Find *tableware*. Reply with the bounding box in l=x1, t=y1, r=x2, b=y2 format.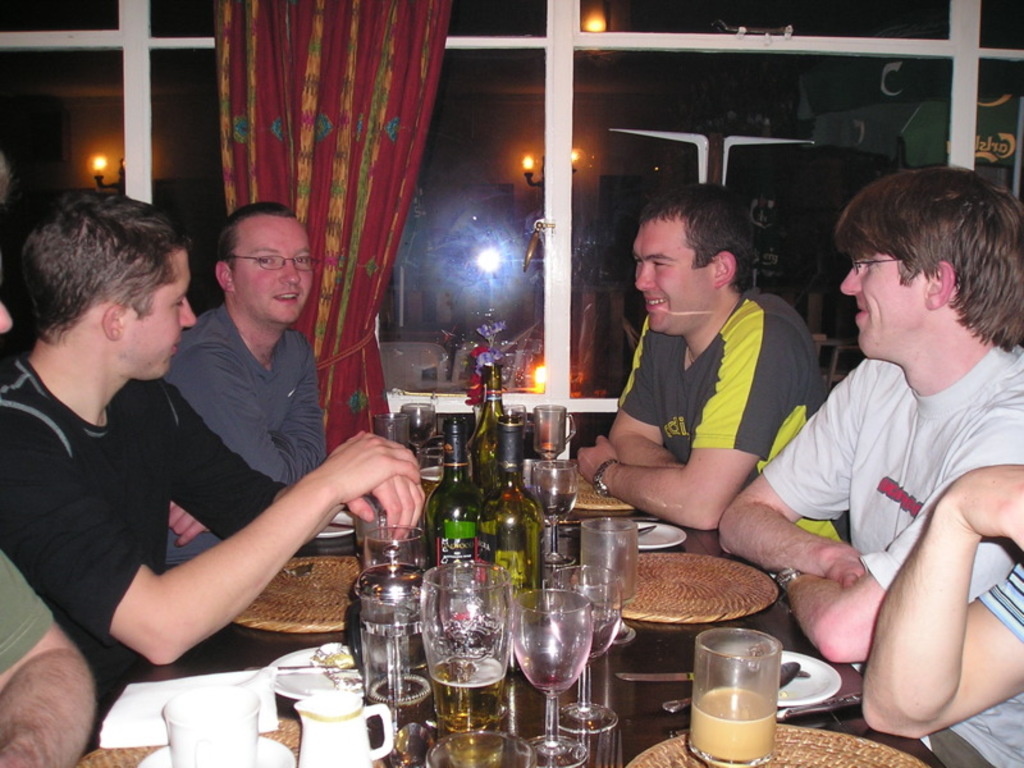
l=664, t=658, r=803, b=712.
